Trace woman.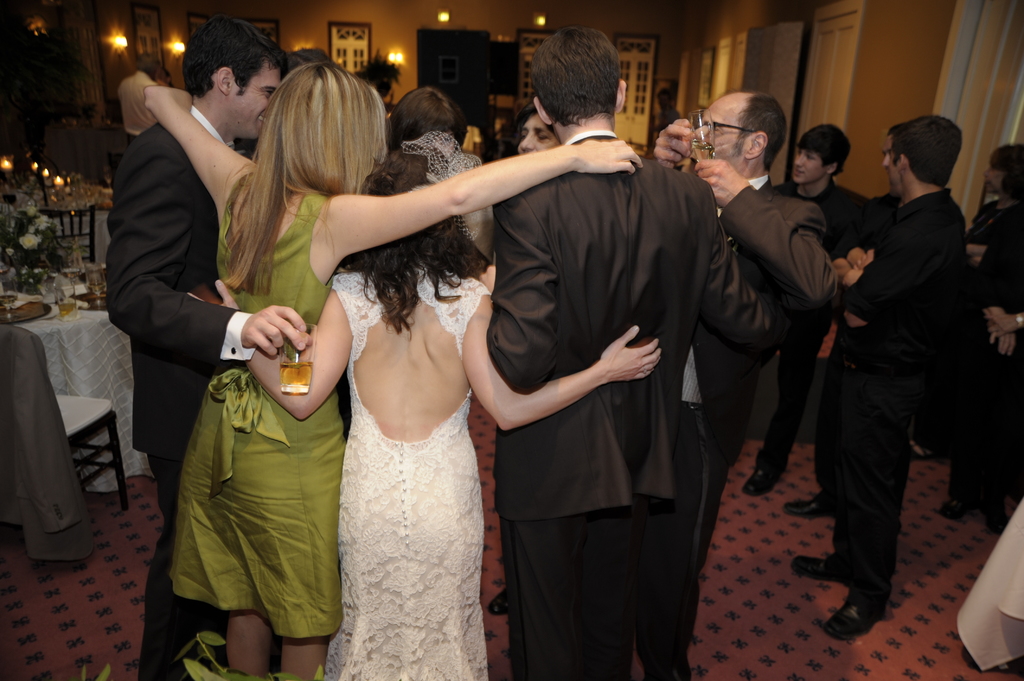
Traced to 196,130,666,680.
